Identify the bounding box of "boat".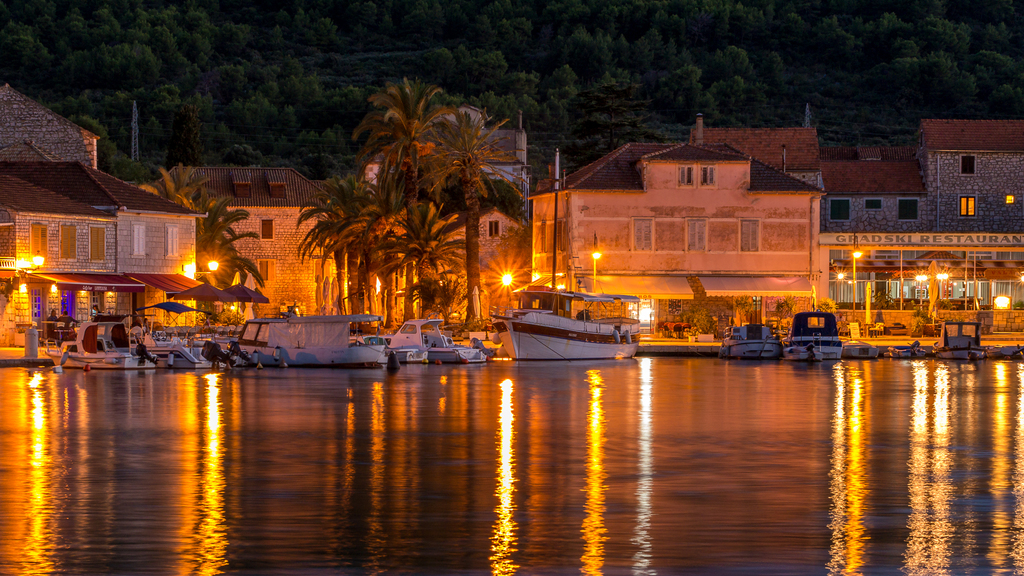
[x1=495, y1=285, x2=641, y2=352].
